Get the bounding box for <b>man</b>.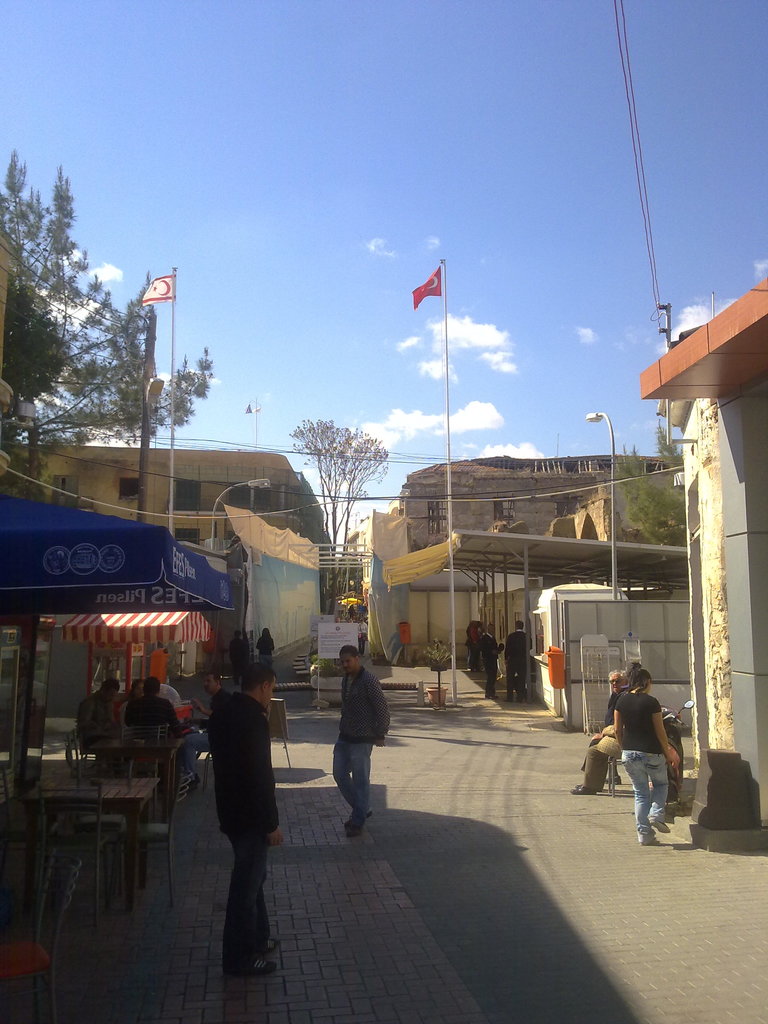
region(258, 625, 282, 680).
